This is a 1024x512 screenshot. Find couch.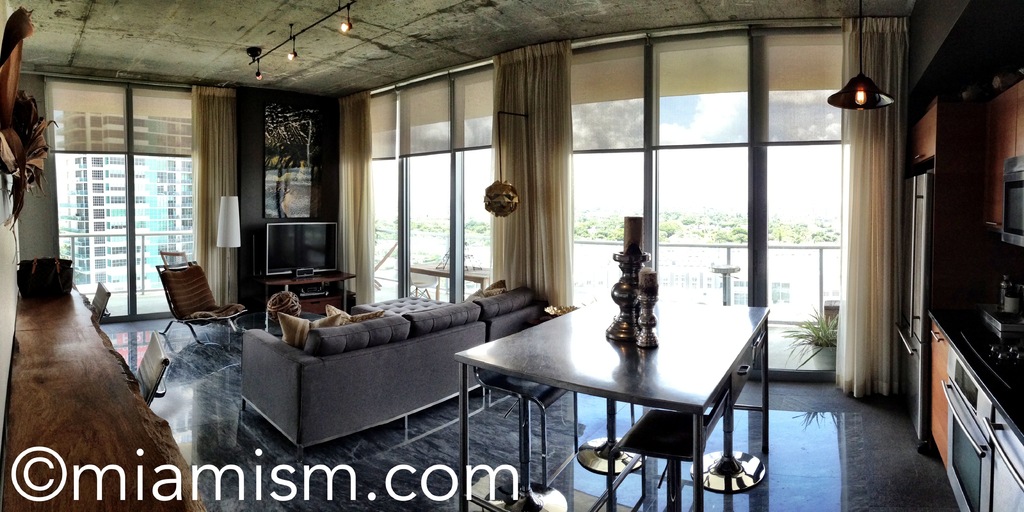
Bounding box: x1=182 y1=294 x2=544 y2=444.
